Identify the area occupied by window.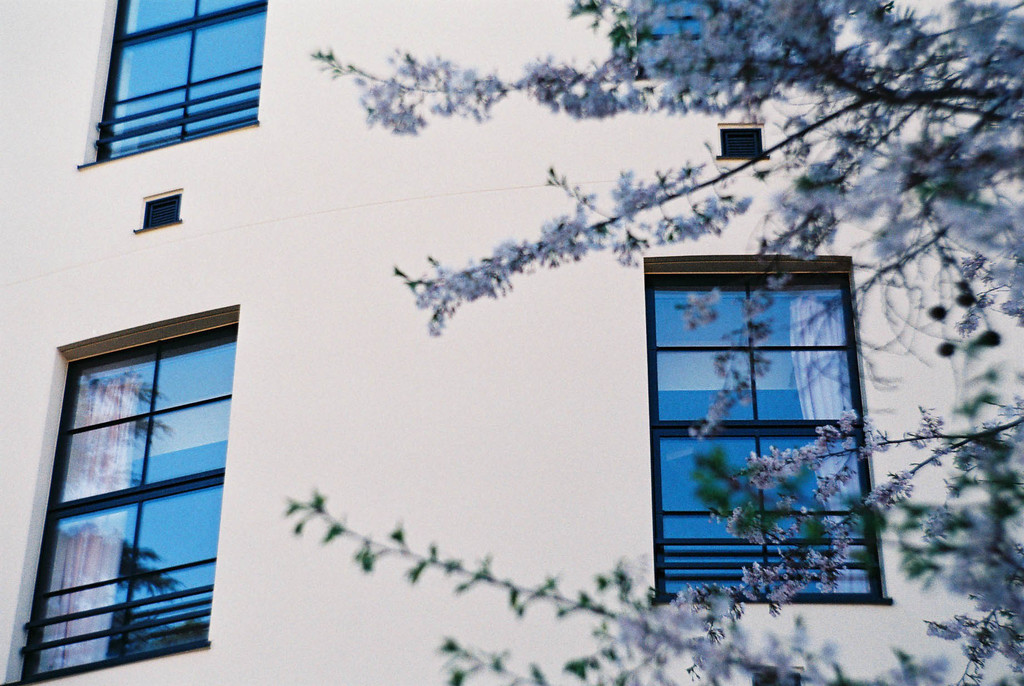
Area: <box>643,252,893,603</box>.
